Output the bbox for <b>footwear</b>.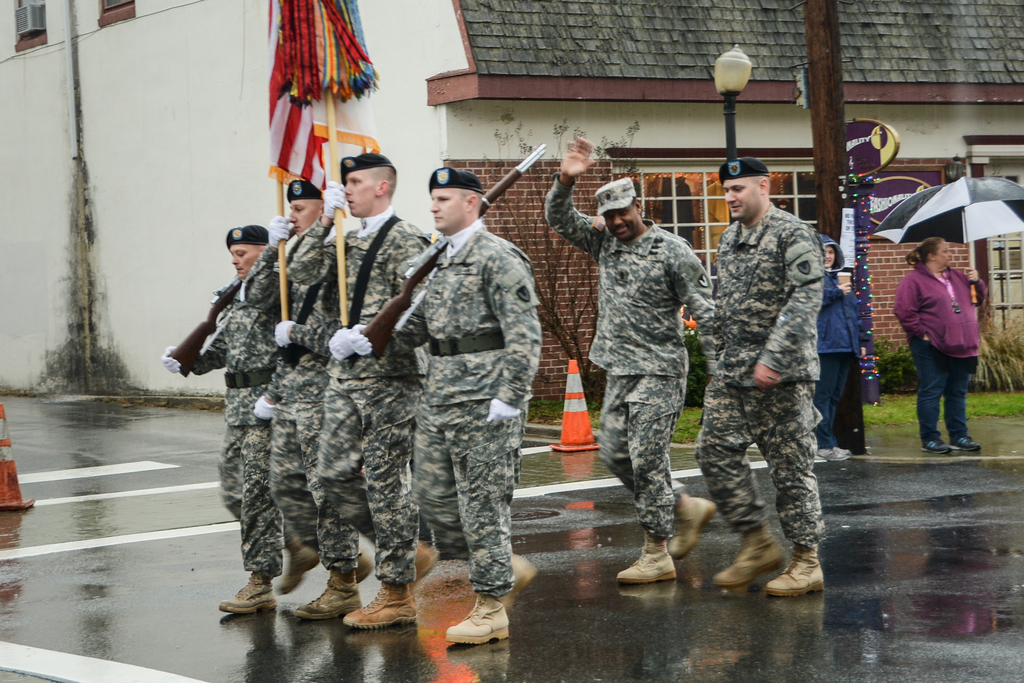
region(410, 539, 439, 585).
